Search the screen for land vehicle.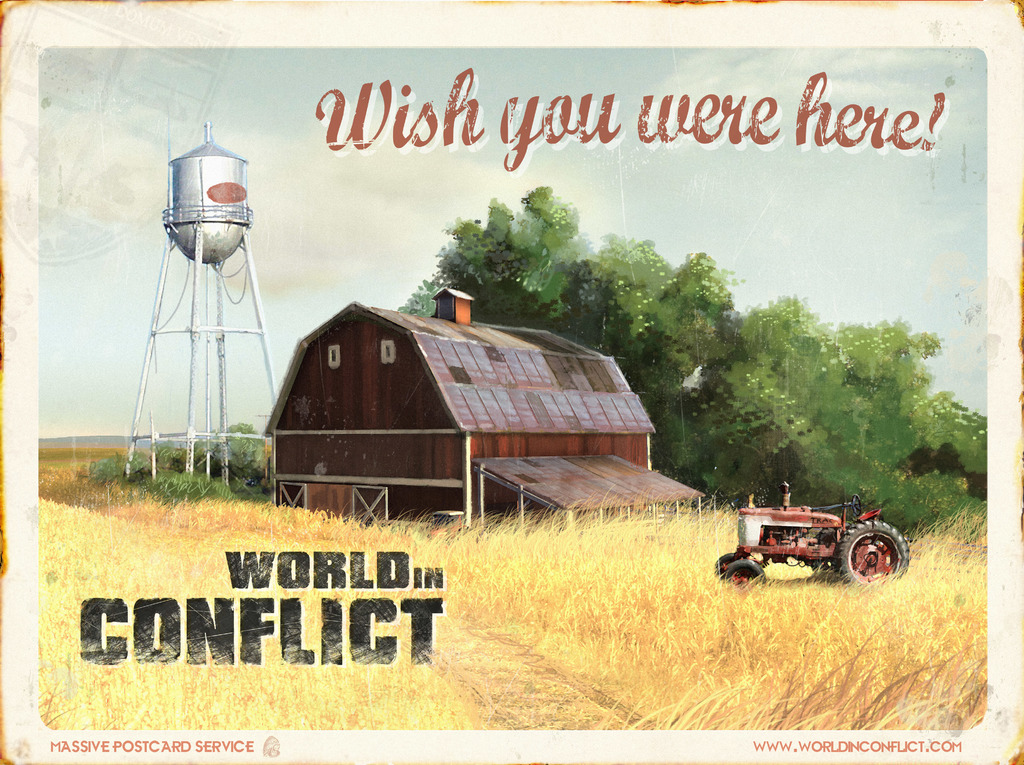
Found at rect(726, 501, 908, 595).
